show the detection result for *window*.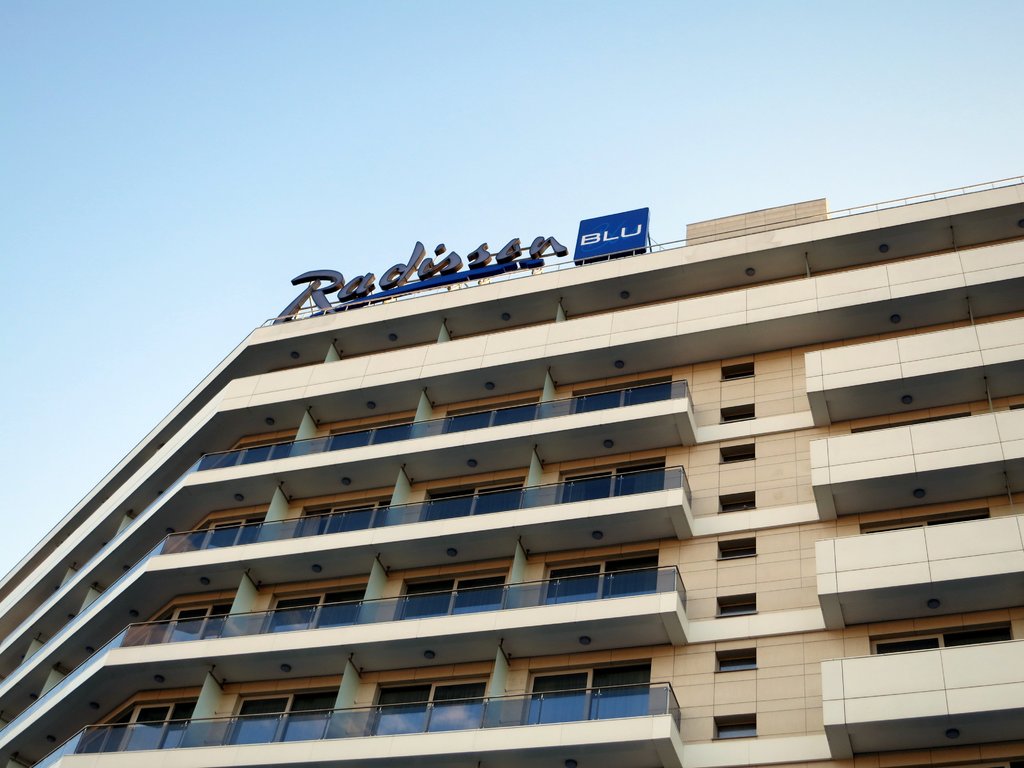
detection(719, 360, 753, 381).
